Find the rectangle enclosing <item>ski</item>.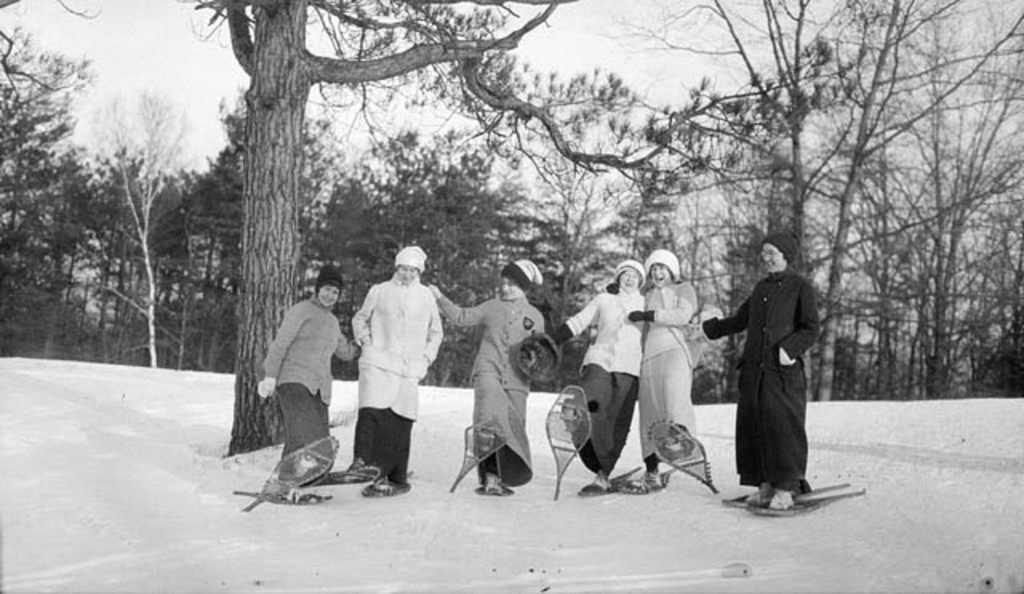
(541, 383, 590, 498).
